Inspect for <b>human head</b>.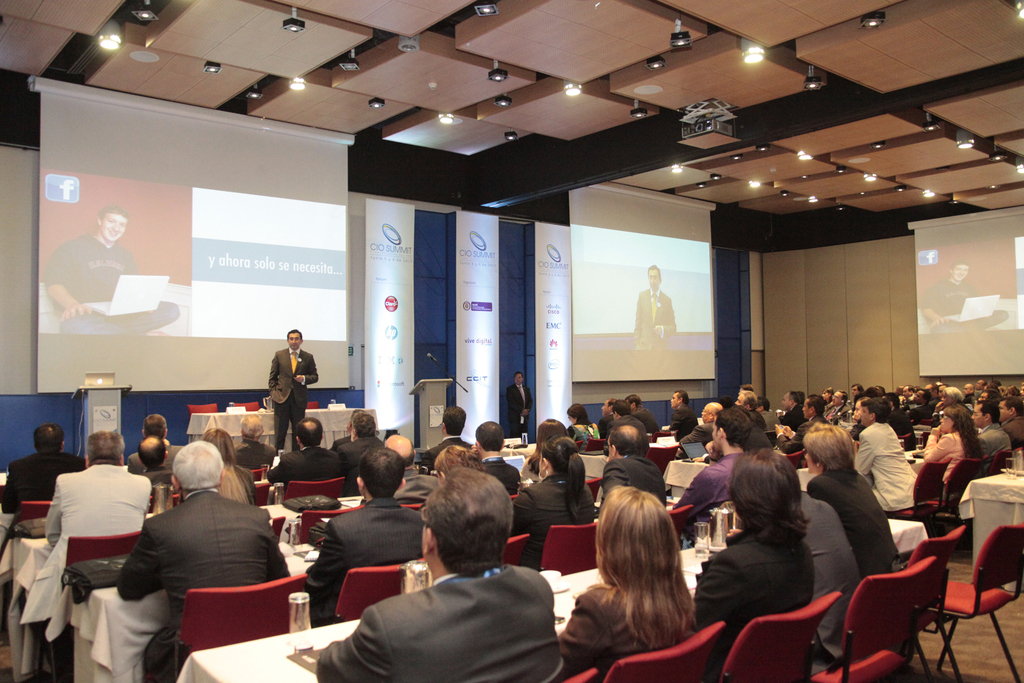
Inspection: 358, 446, 405, 504.
